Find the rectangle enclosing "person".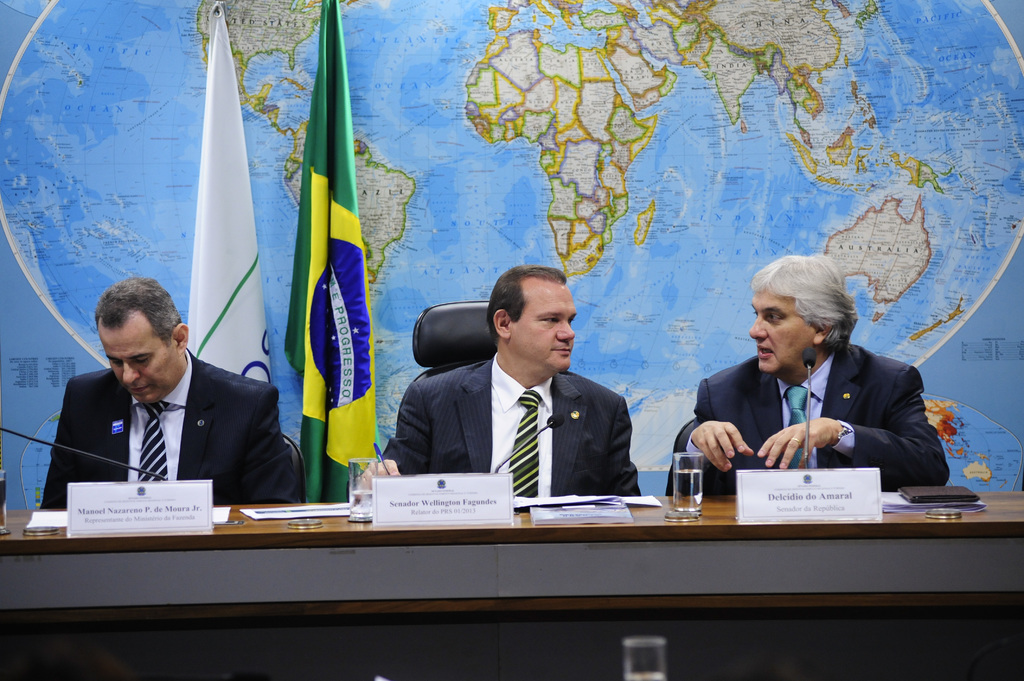
Rect(351, 263, 649, 495).
